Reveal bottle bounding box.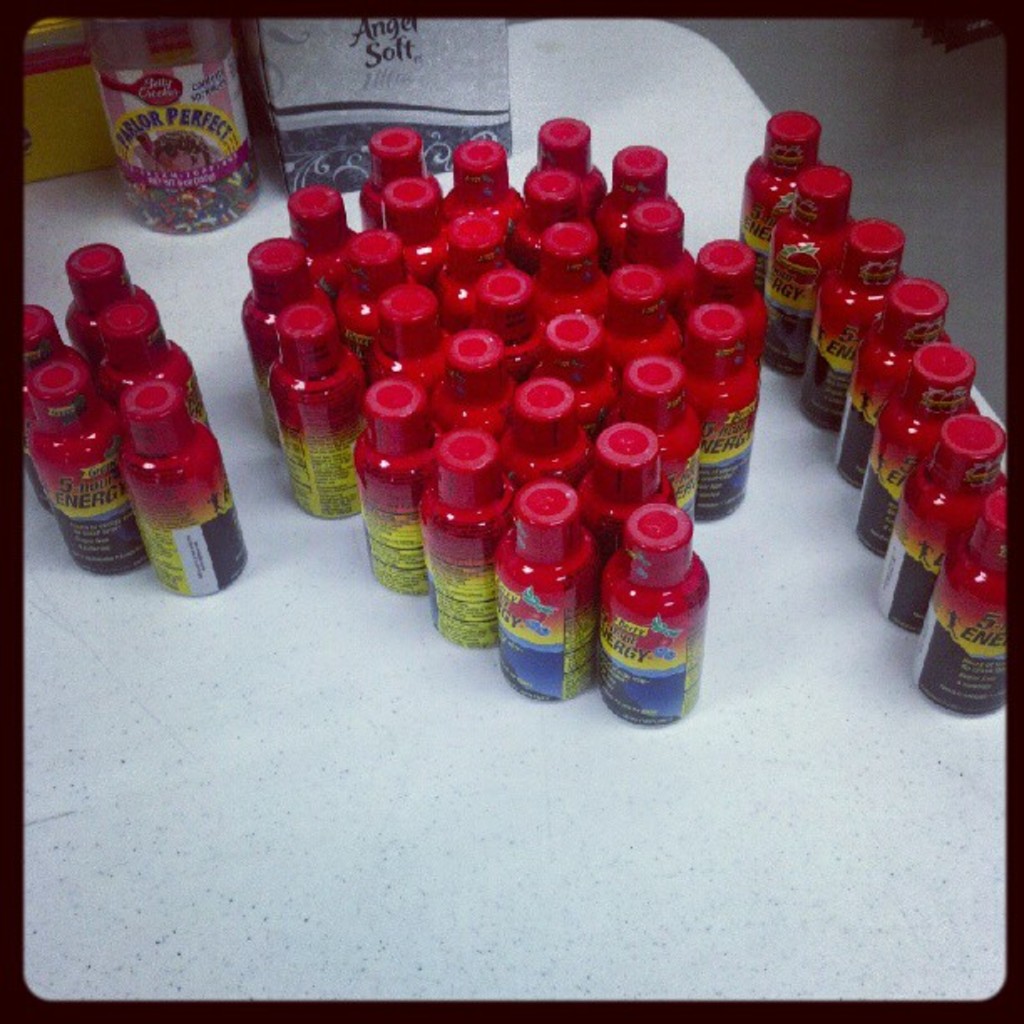
Revealed: [left=92, top=301, right=219, bottom=428].
